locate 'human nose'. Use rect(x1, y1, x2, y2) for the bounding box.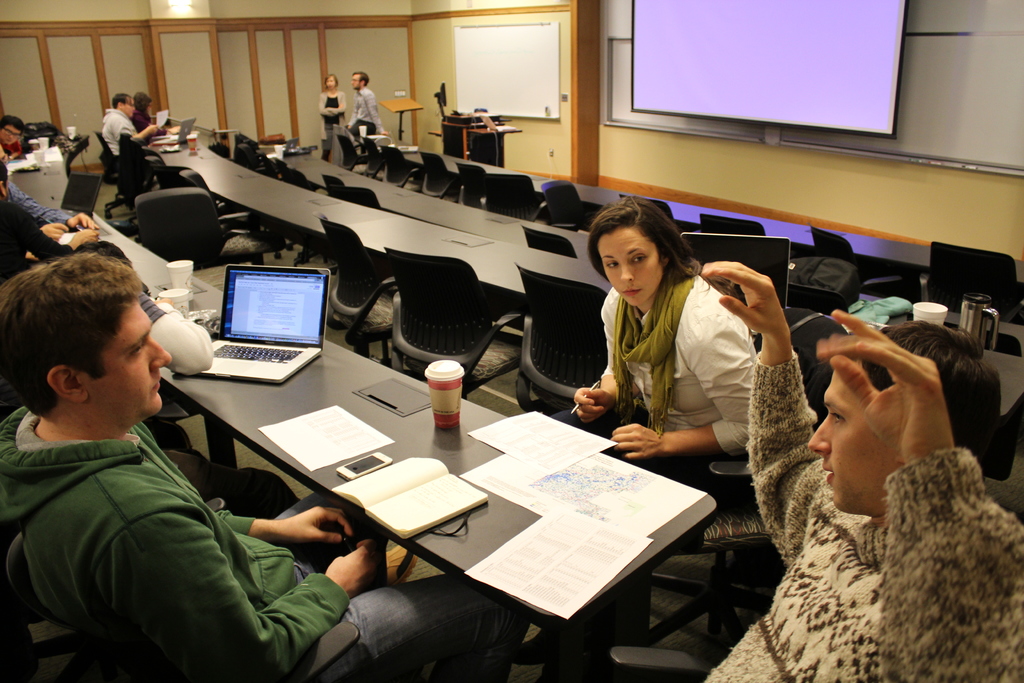
rect(10, 132, 14, 137).
